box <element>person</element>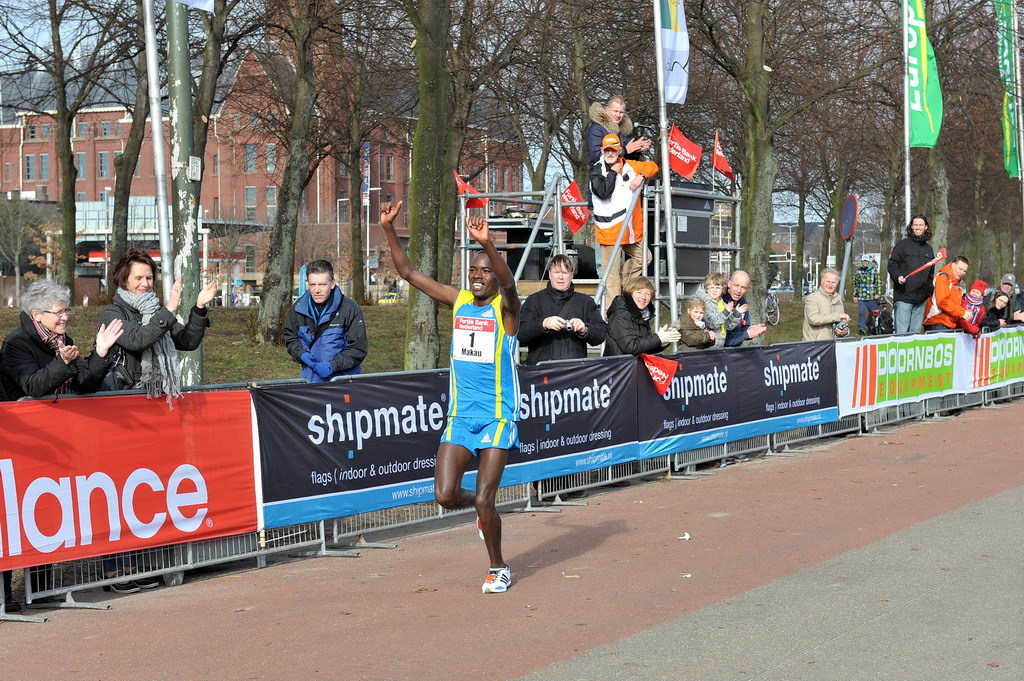
x1=284 y1=250 x2=370 y2=555
